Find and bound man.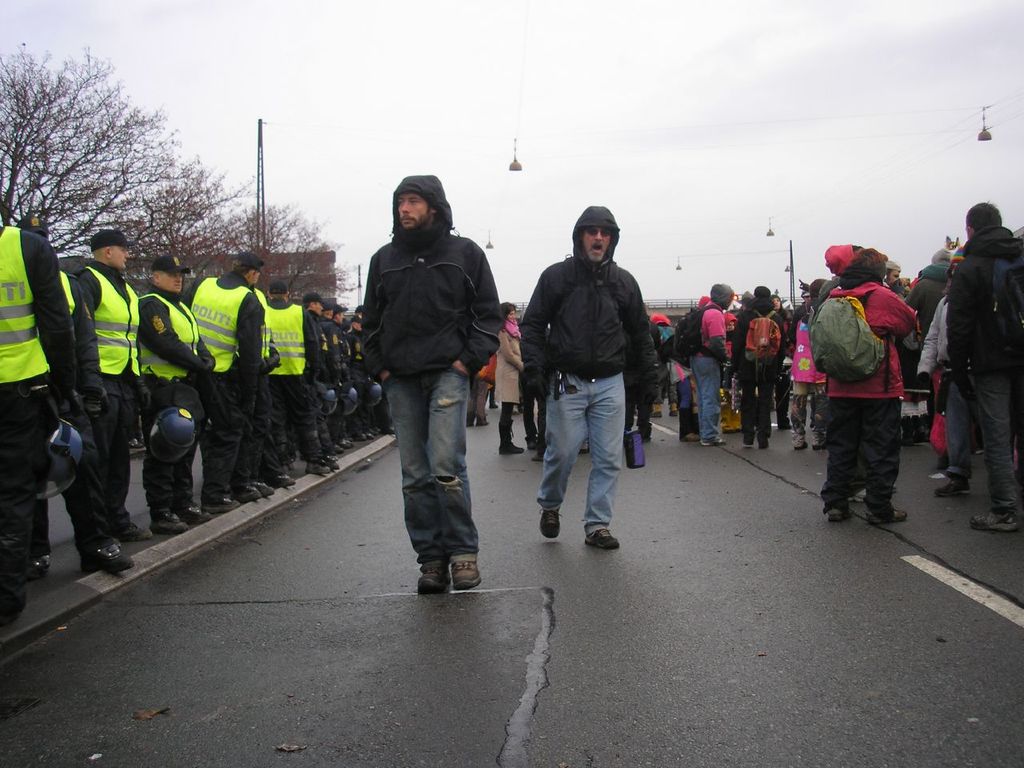
Bound: left=301, top=294, right=345, bottom=462.
